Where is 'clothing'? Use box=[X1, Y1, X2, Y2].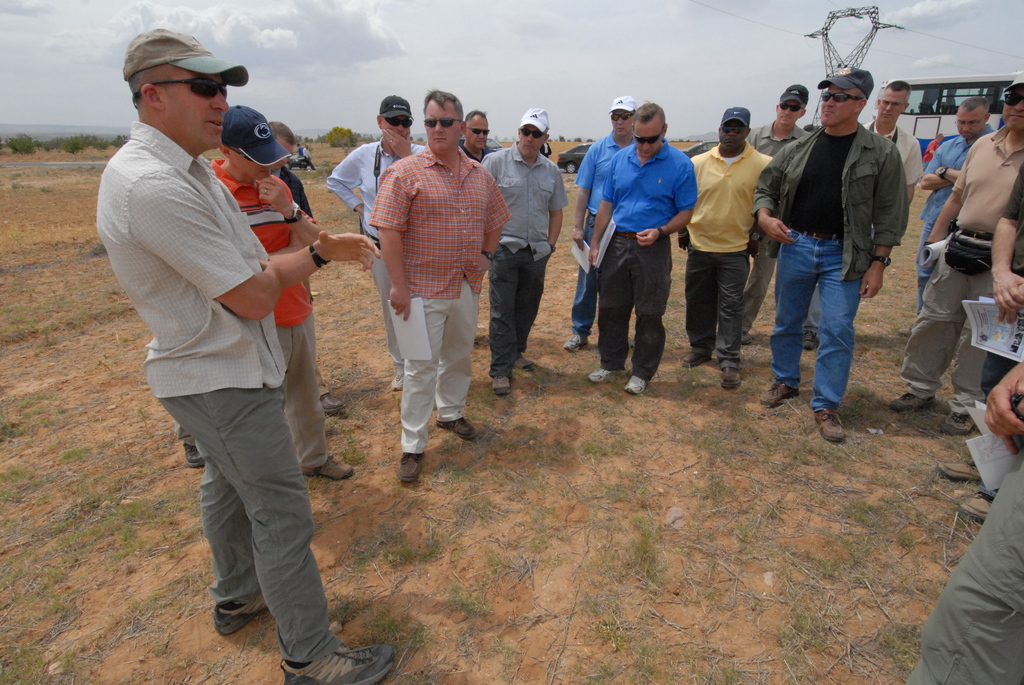
box=[678, 134, 769, 356].
